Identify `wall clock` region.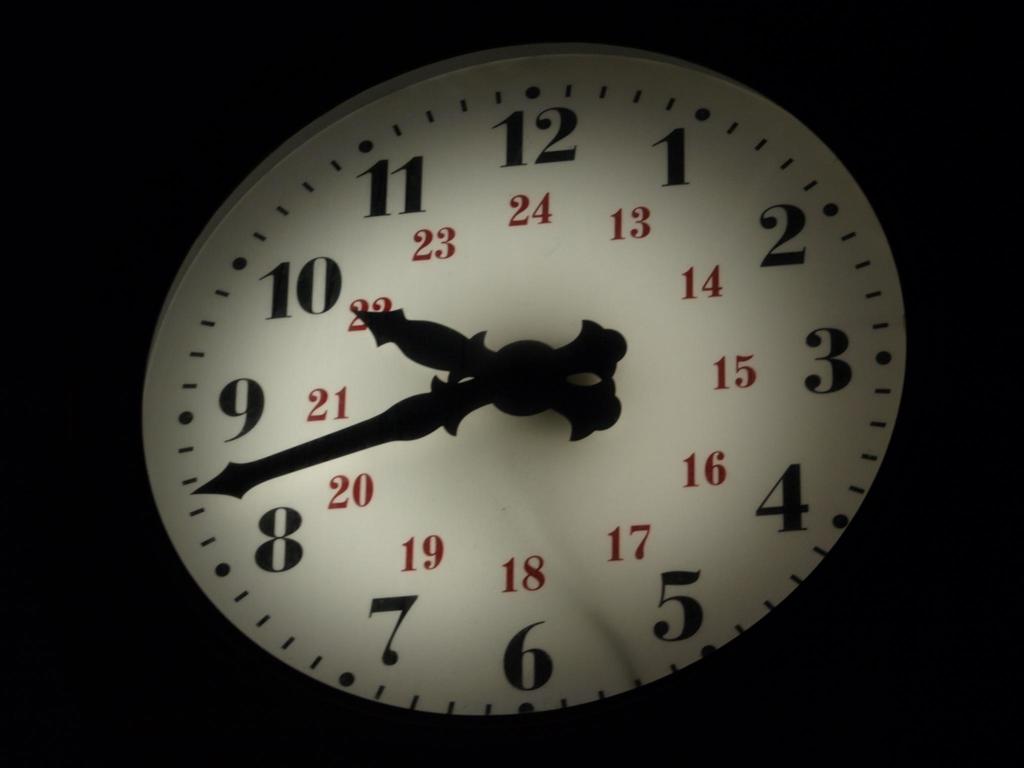
Region: {"left": 122, "top": 38, "right": 918, "bottom": 744}.
